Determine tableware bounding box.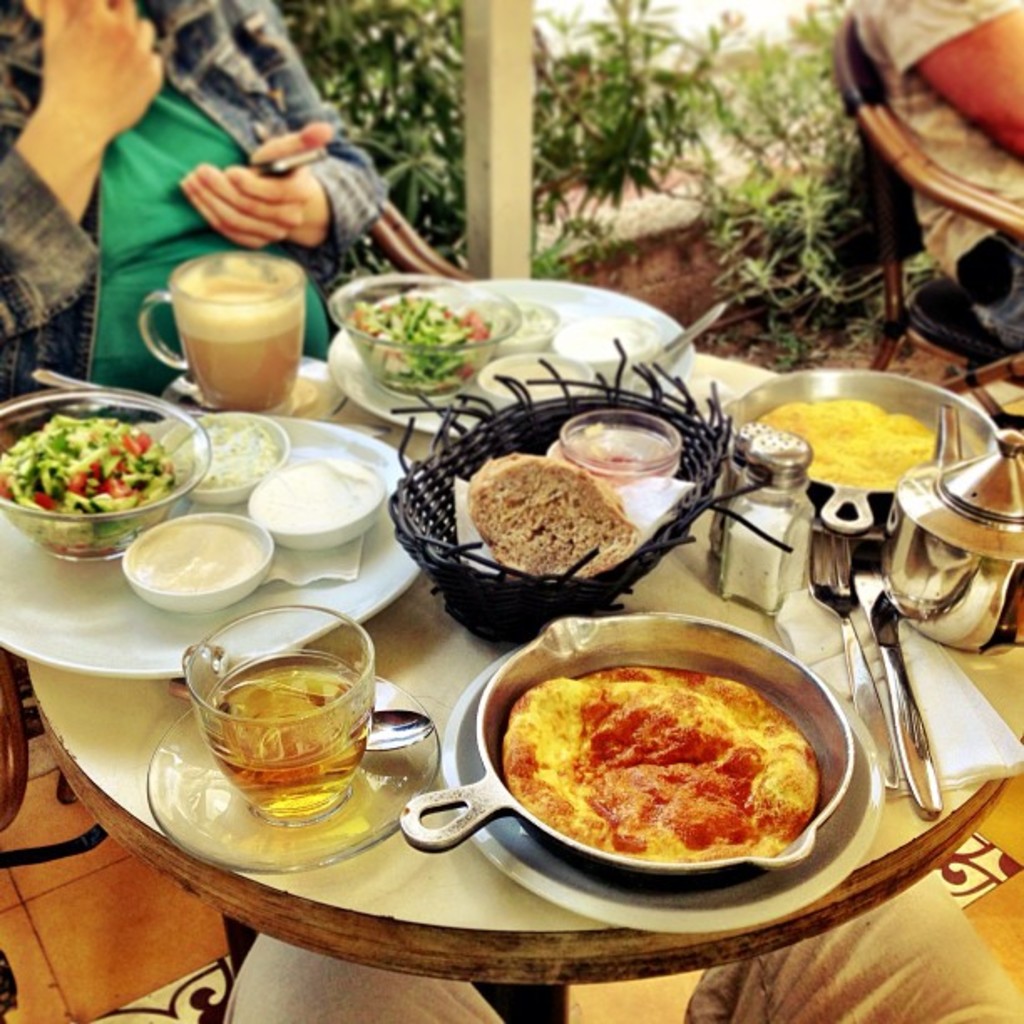
Determined: region(550, 306, 671, 376).
